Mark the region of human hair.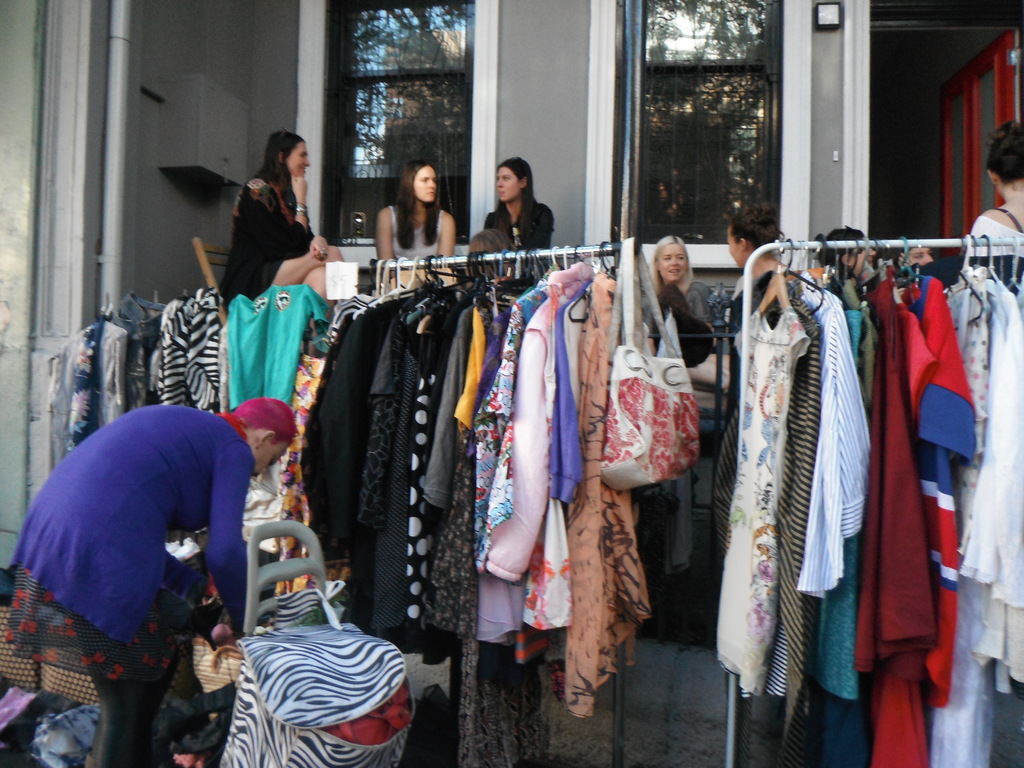
Region: 986 122 1023 188.
